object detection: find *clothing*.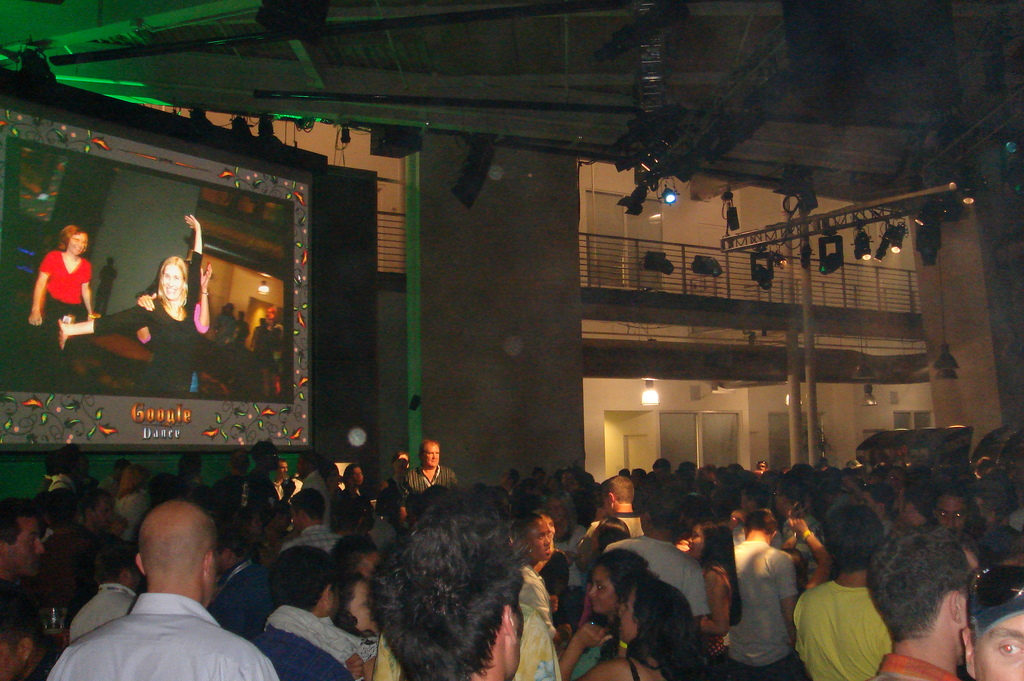
region(873, 645, 954, 680).
